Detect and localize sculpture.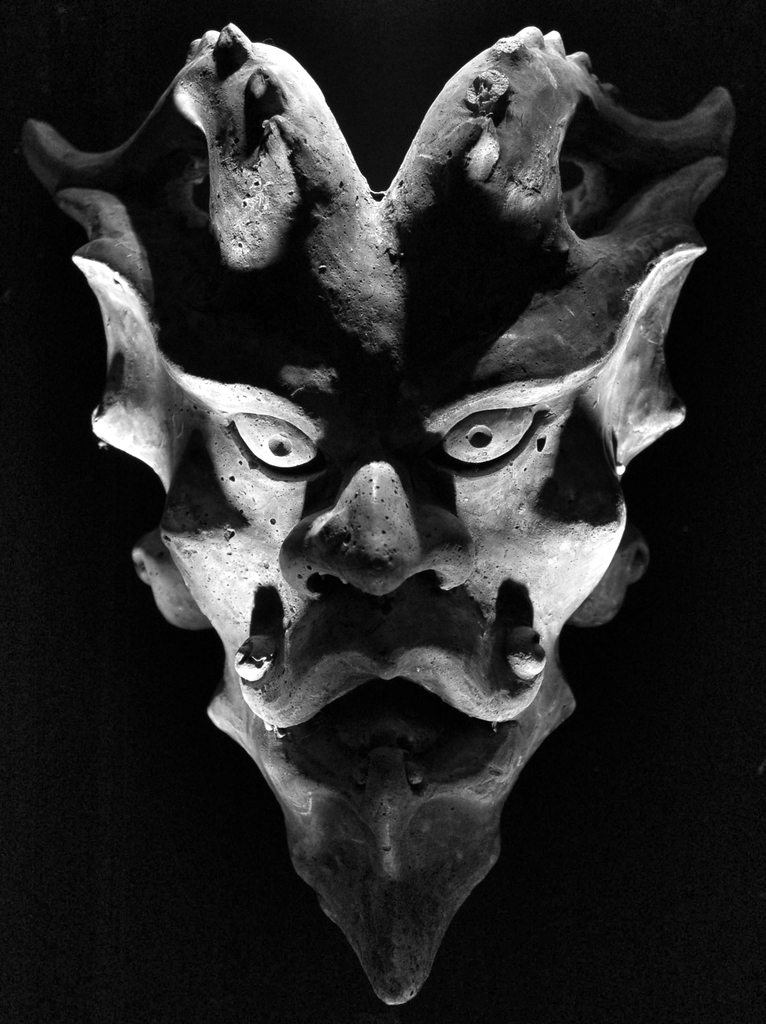
Localized at BBox(29, 0, 737, 1016).
